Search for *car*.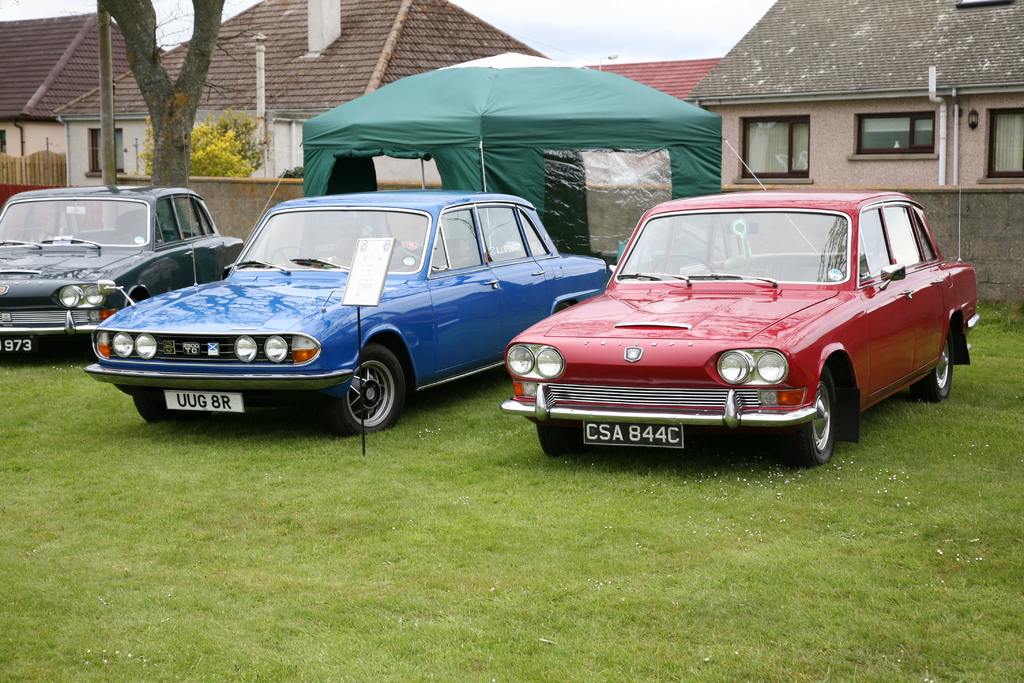
Found at x1=84, y1=183, x2=610, y2=434.
